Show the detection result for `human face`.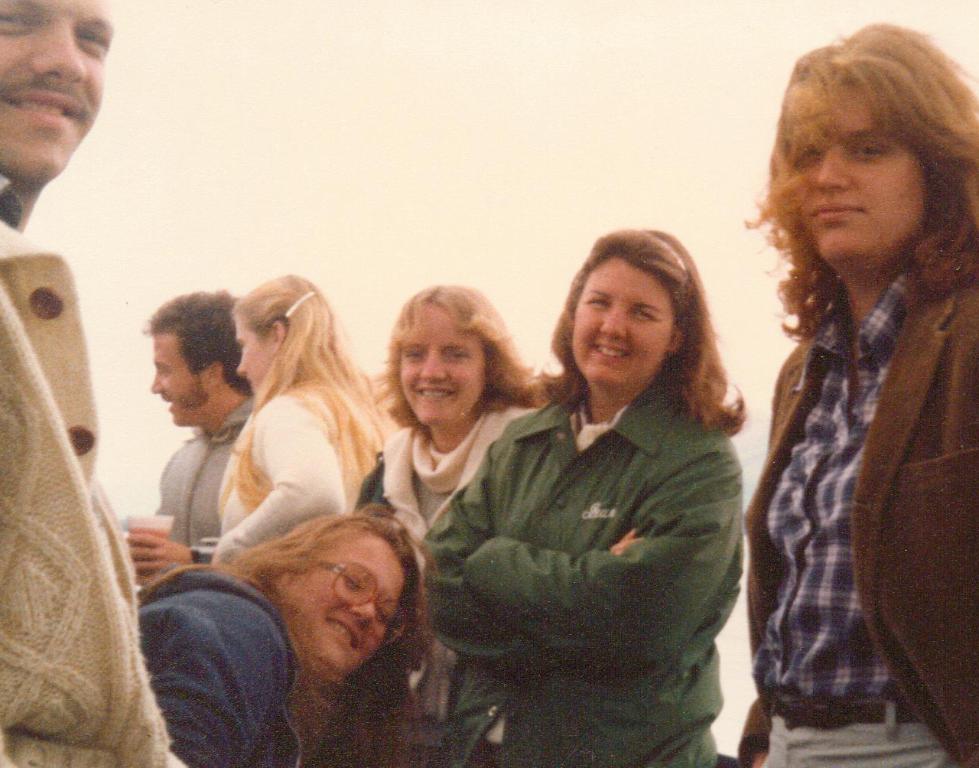
l=571, t=256, r=676, b=386.
